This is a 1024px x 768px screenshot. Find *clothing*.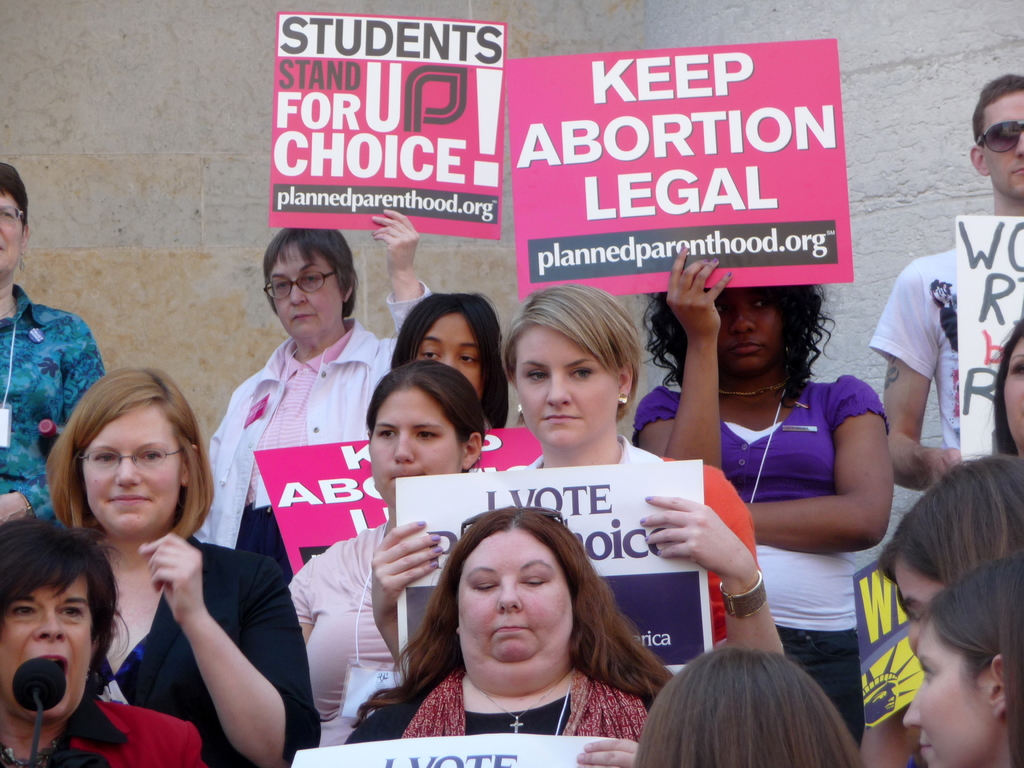
Bounding box: bbox=(1, 284, 104, 536).
